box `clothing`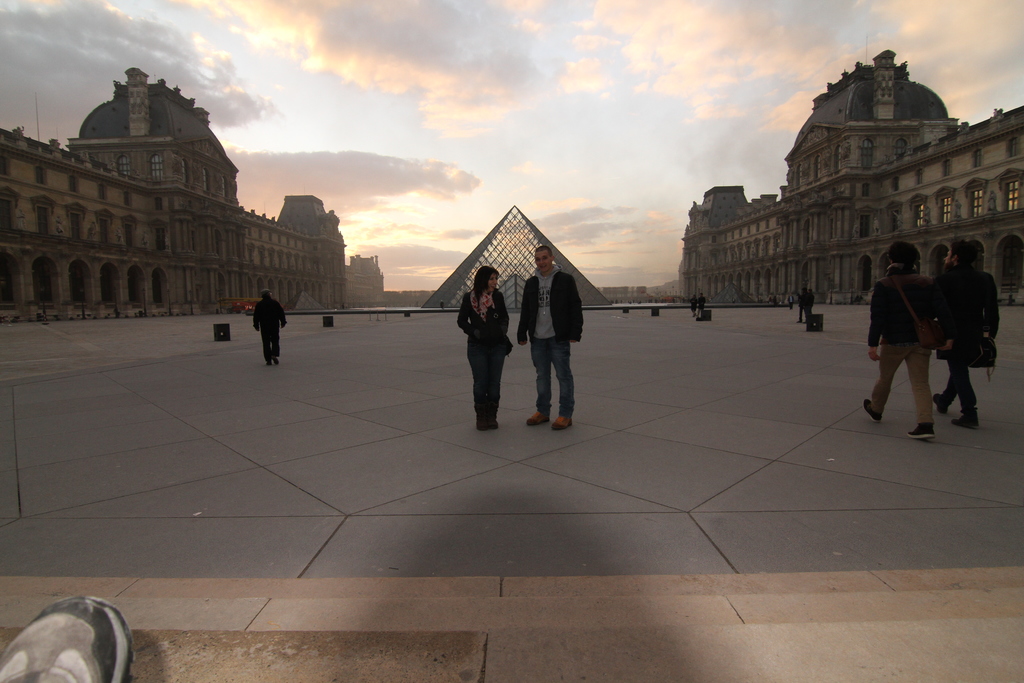
box(934, 352, 979, 411)
